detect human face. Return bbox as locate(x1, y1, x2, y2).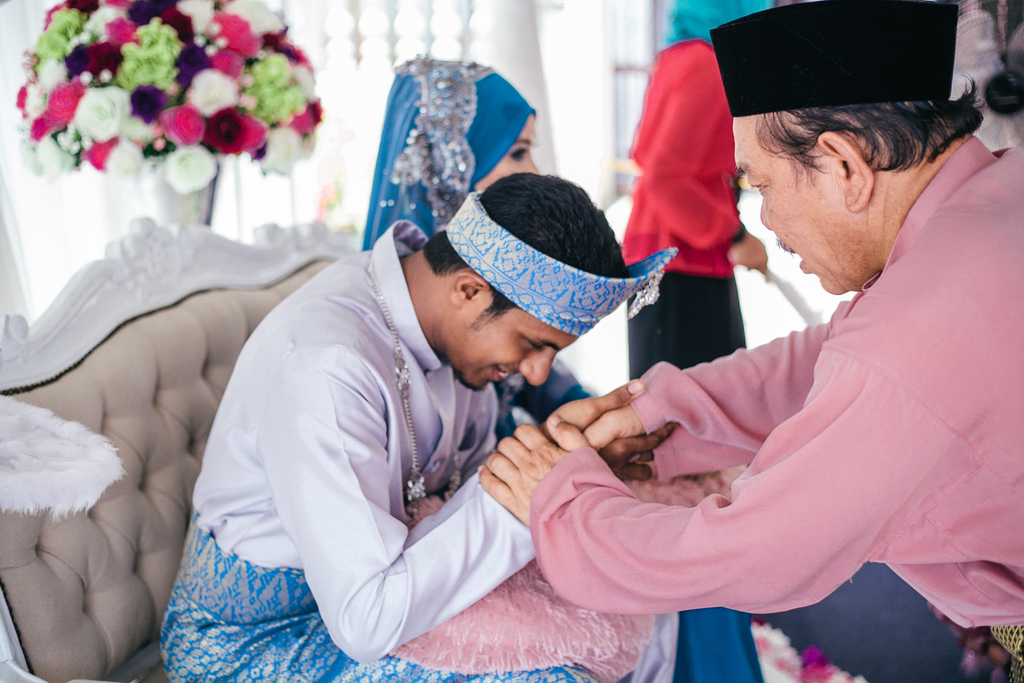
locate(727, 109, 868, 299).
